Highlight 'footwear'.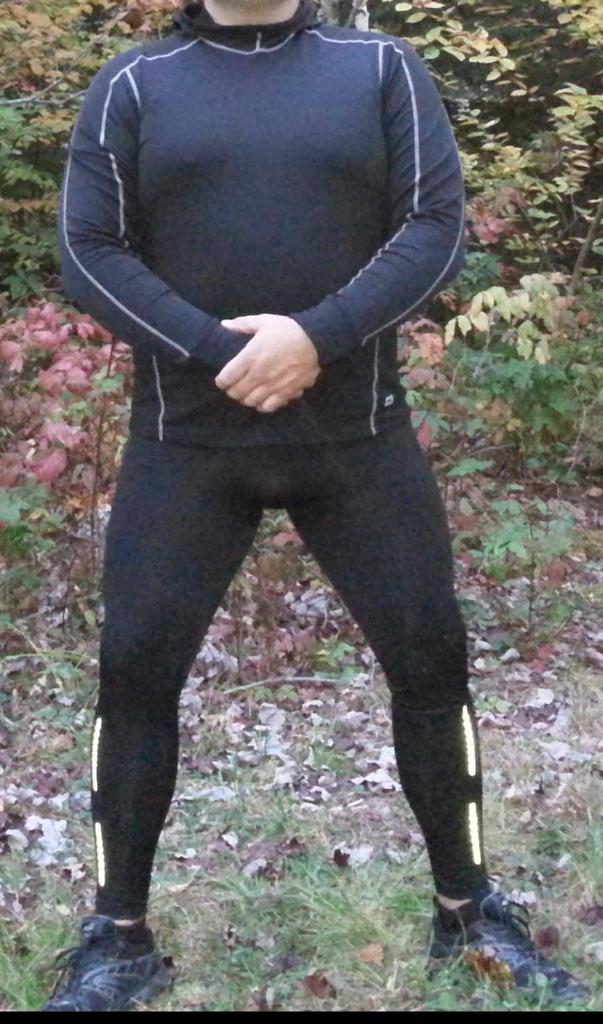
Highlighted region: [x1=421, y1=879, x2=591, y2=1018].
